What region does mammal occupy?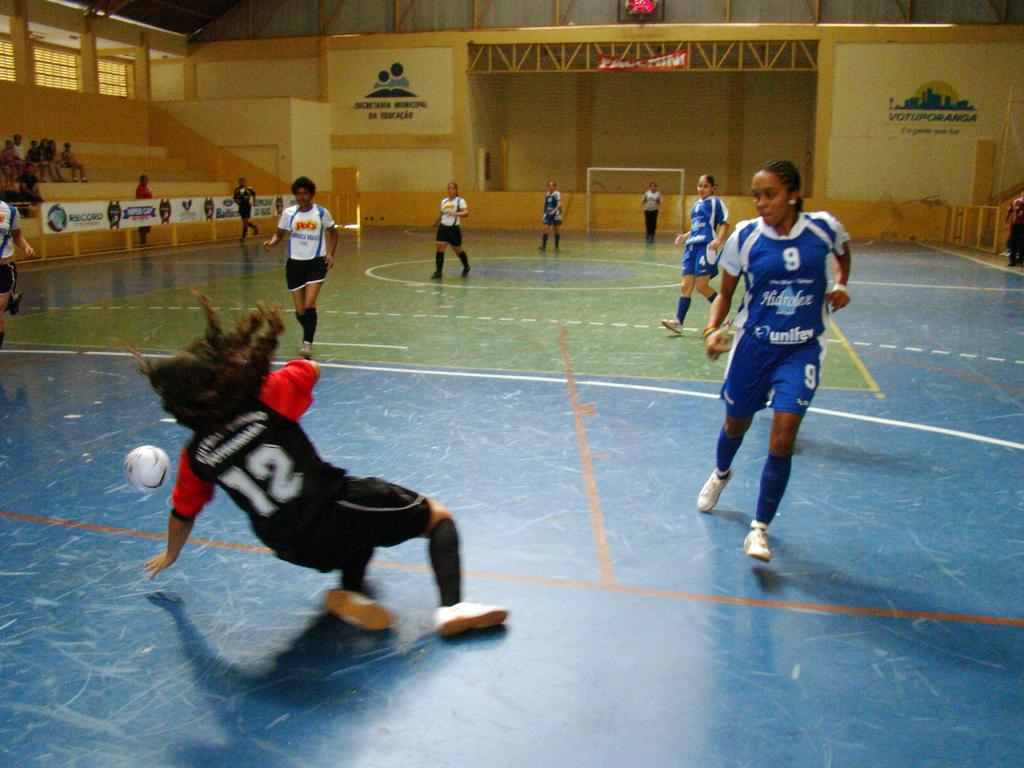
x1=134, y1=173, x2=155, y2=242.
